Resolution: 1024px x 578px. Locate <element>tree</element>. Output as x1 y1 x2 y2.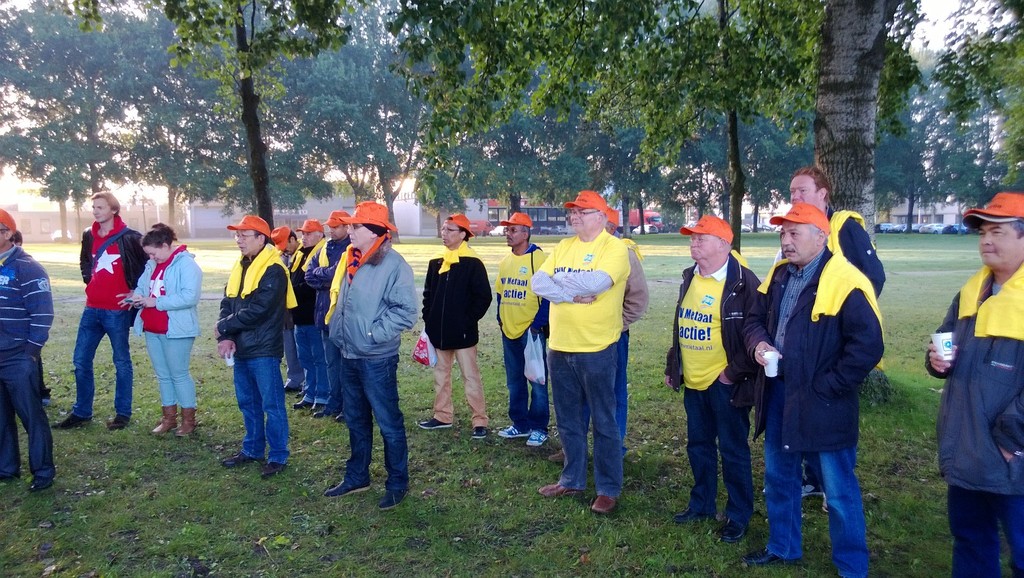
870 41 1009 222.
